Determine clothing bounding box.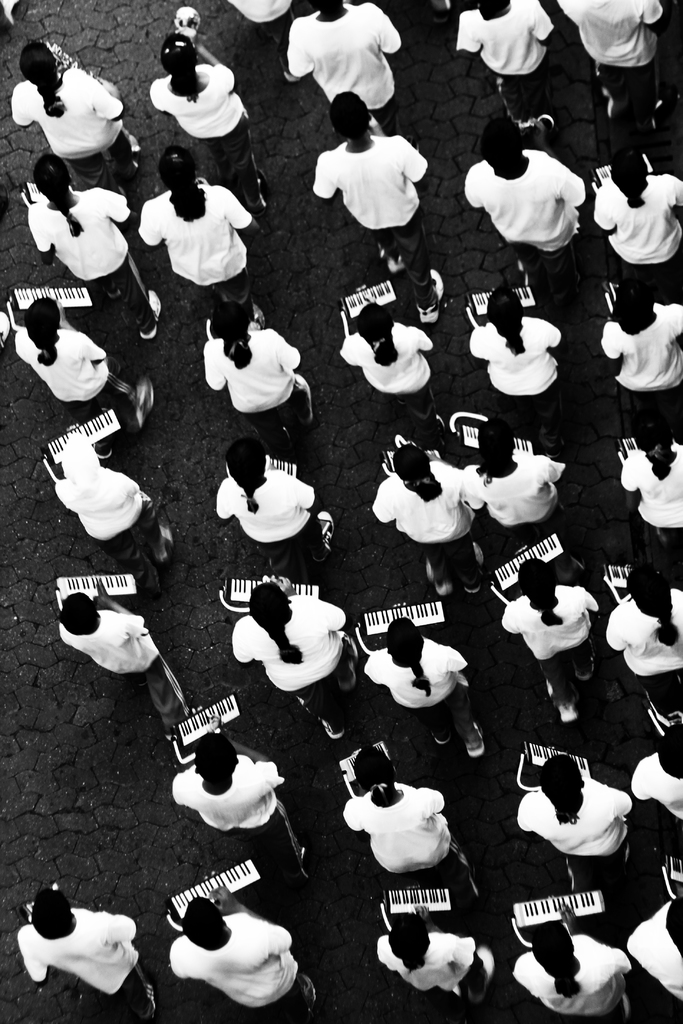
Determined: (left=226, top=588, right=363, bottom=749).
